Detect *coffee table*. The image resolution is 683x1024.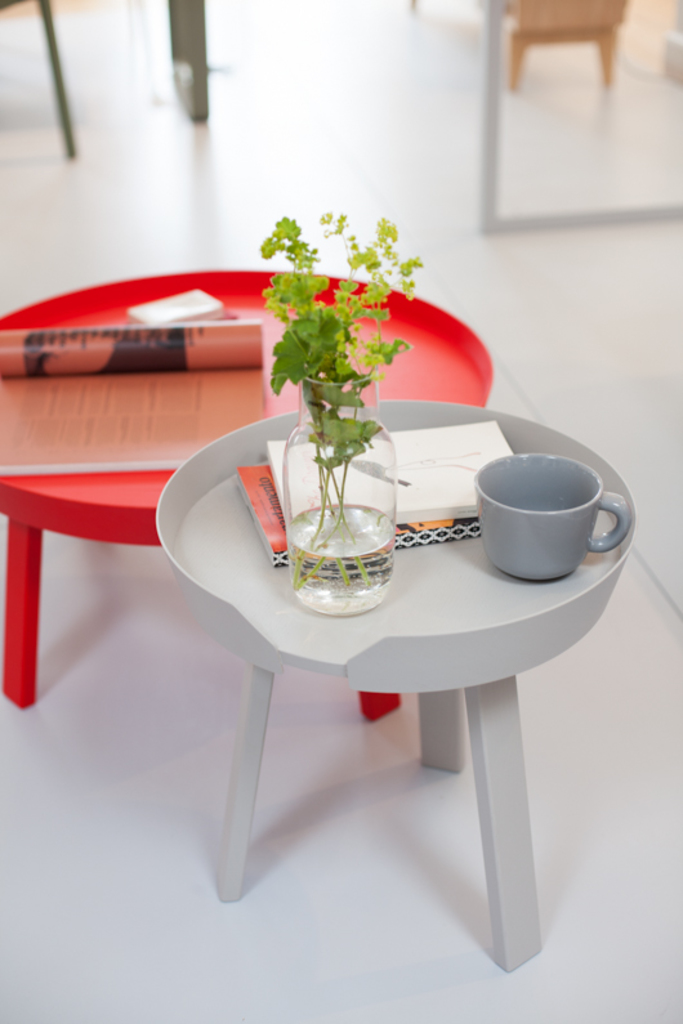
215:393:643:970.
